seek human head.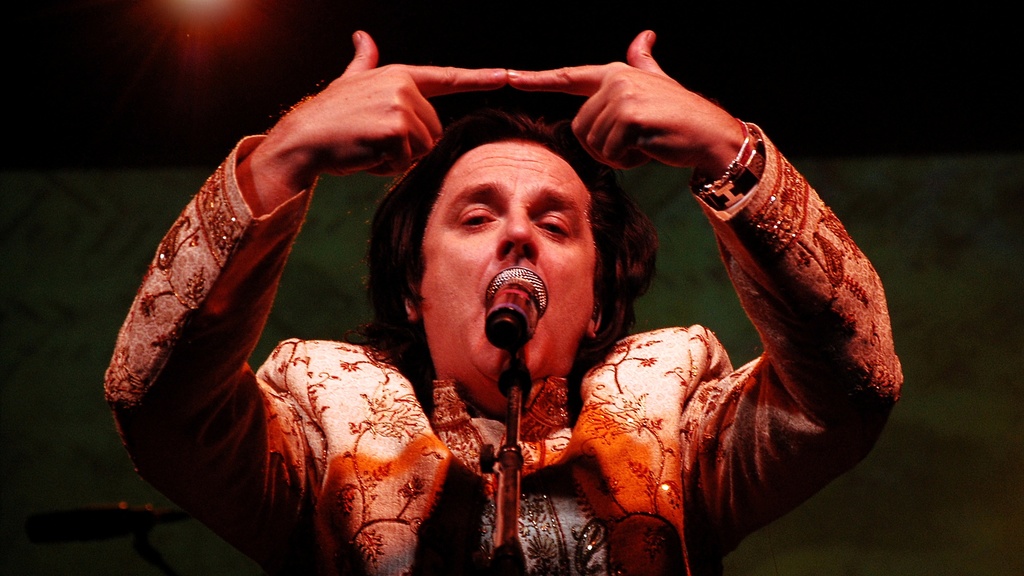
(x1=377, y1=113, x2=644, y2=342).
